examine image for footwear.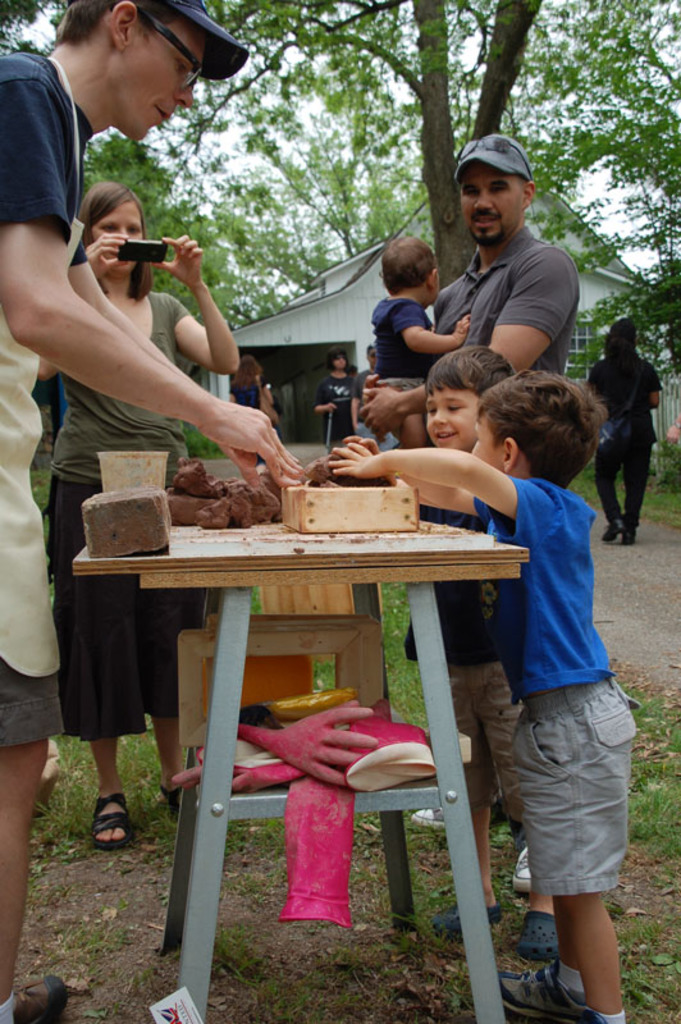
Examination result: BBox(517, 906, 559, 960).
